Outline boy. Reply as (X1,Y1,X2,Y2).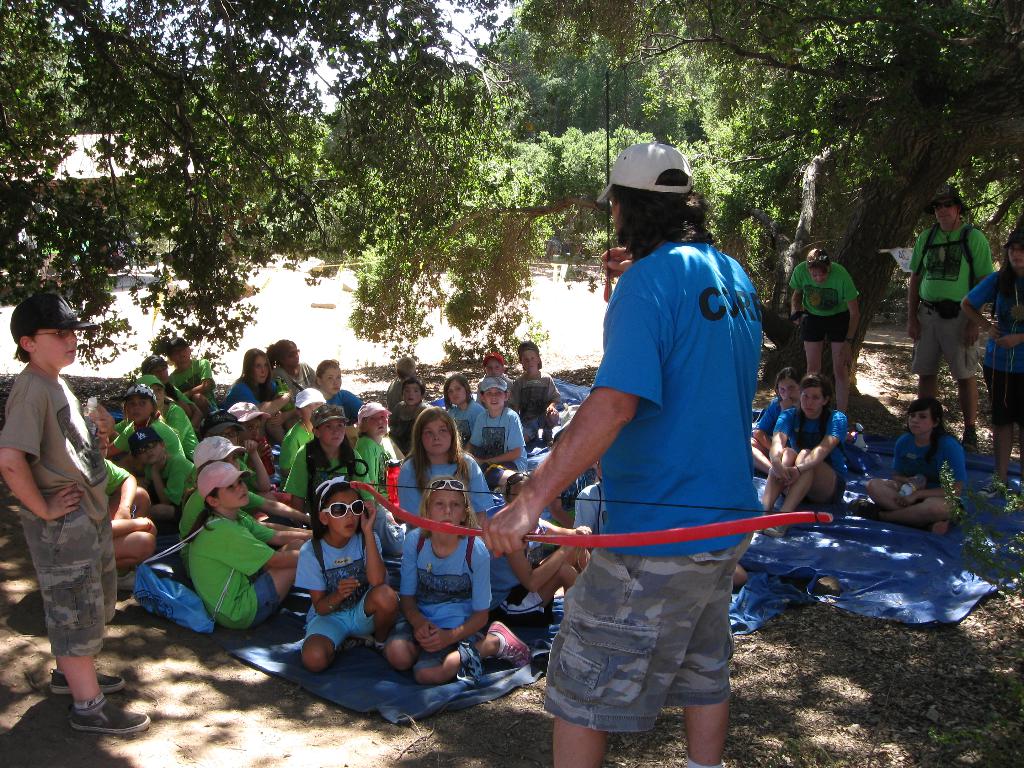
(387,374,433,455).
